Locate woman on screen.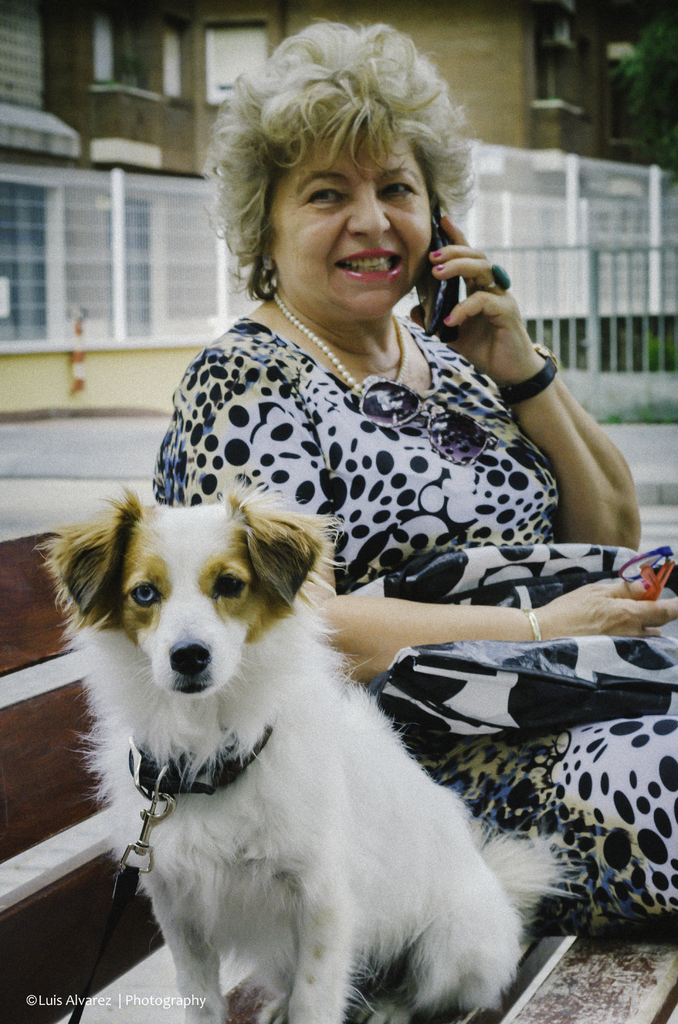
On screen at 149, 10, 677, 940.
